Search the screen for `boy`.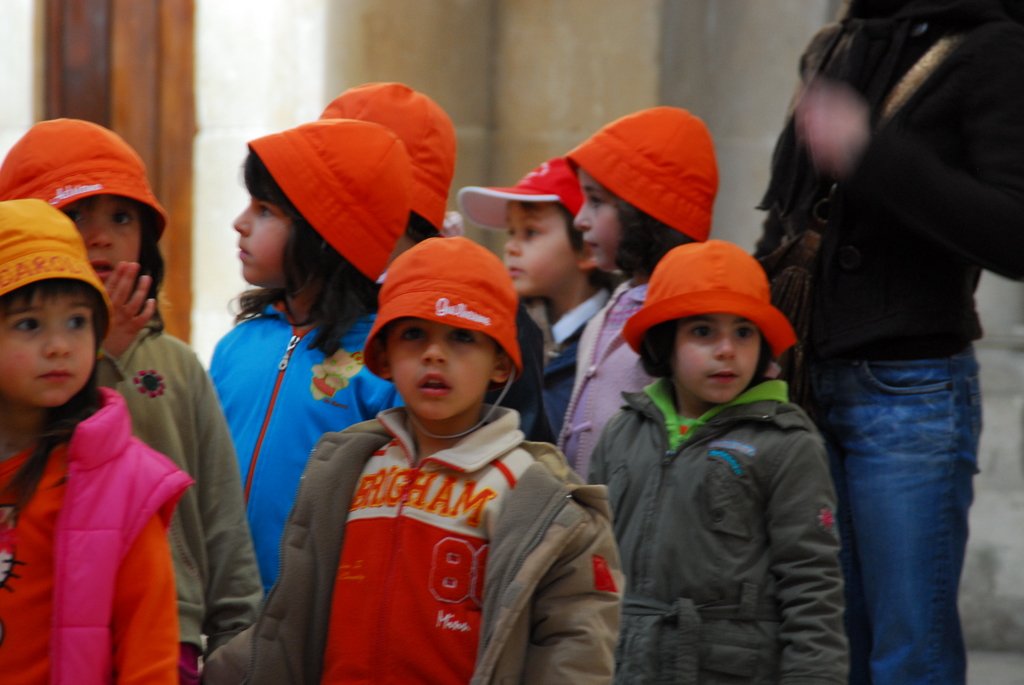
Found at pyautogui.locateOnScreen(202, 236, 626, 684).
